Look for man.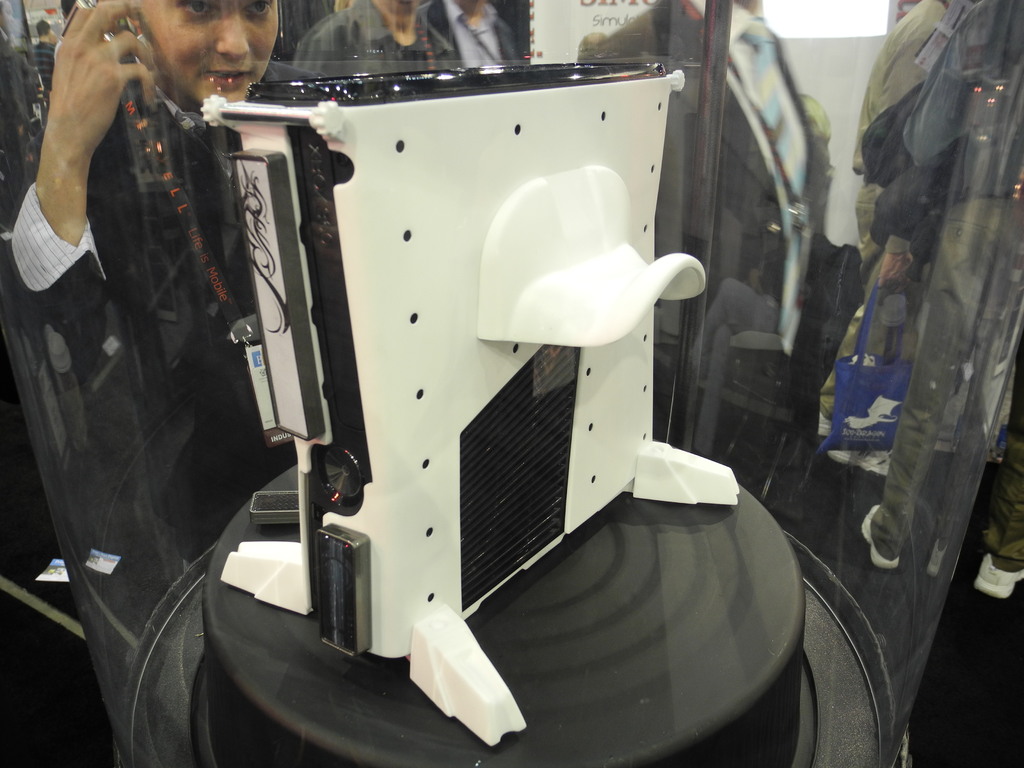
Found: 416, 0, 520, 70.
